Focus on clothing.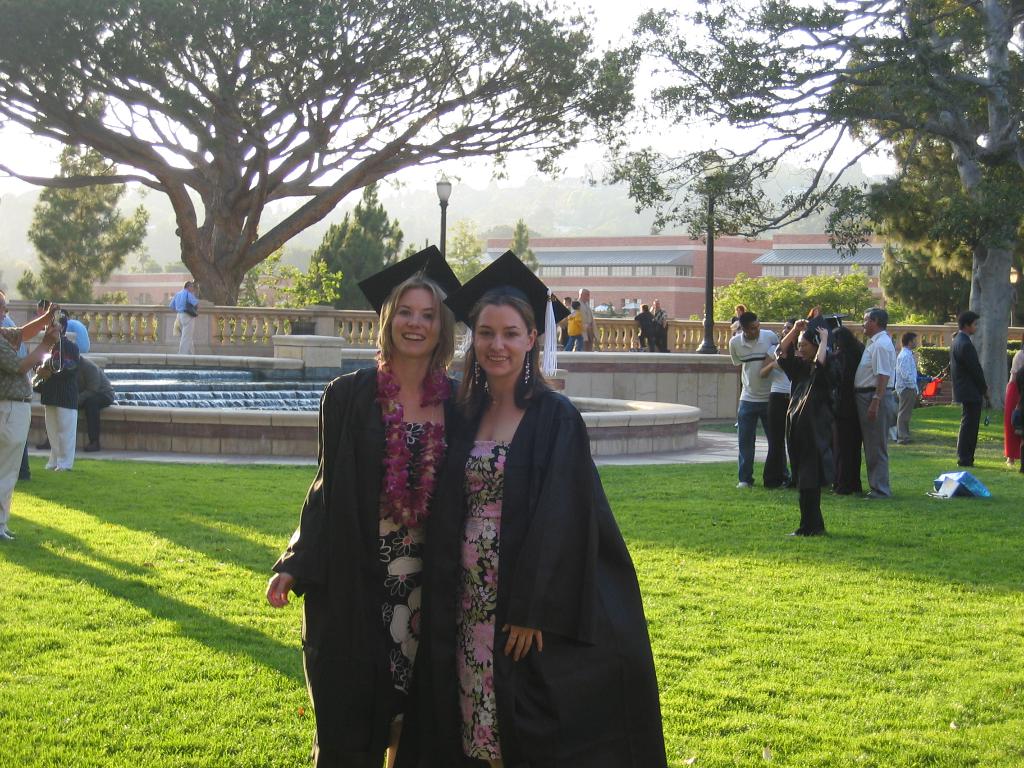
Focused at 735,324,927,531.
